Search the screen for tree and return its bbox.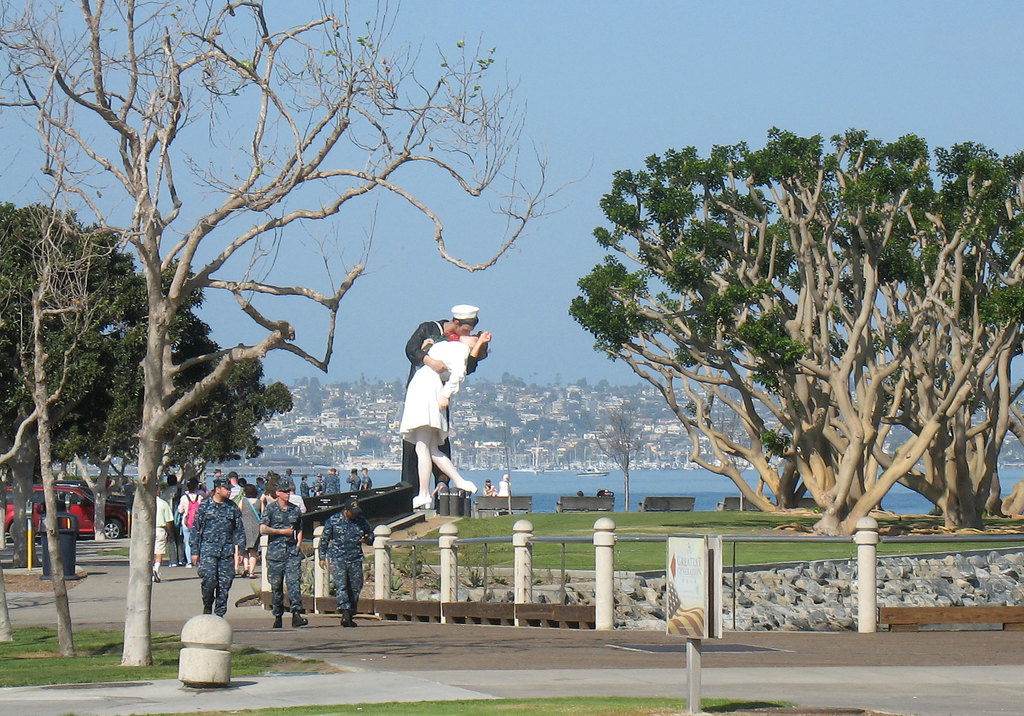
Found: [left=0, top=0, right=609, bottom=672].
